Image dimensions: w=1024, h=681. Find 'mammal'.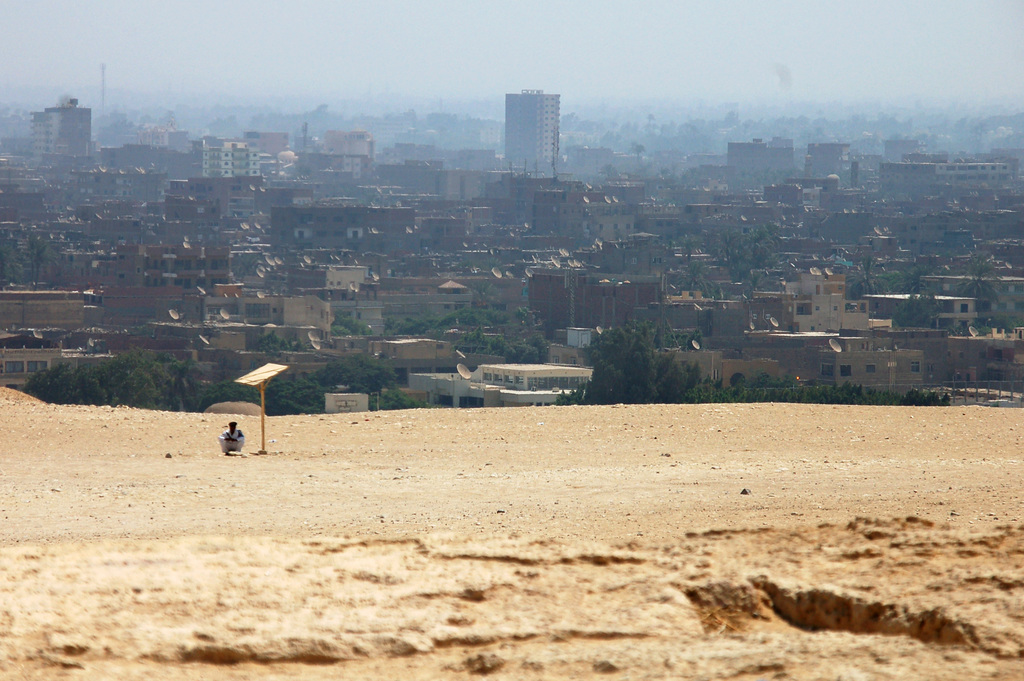
[210,411,253,458].
